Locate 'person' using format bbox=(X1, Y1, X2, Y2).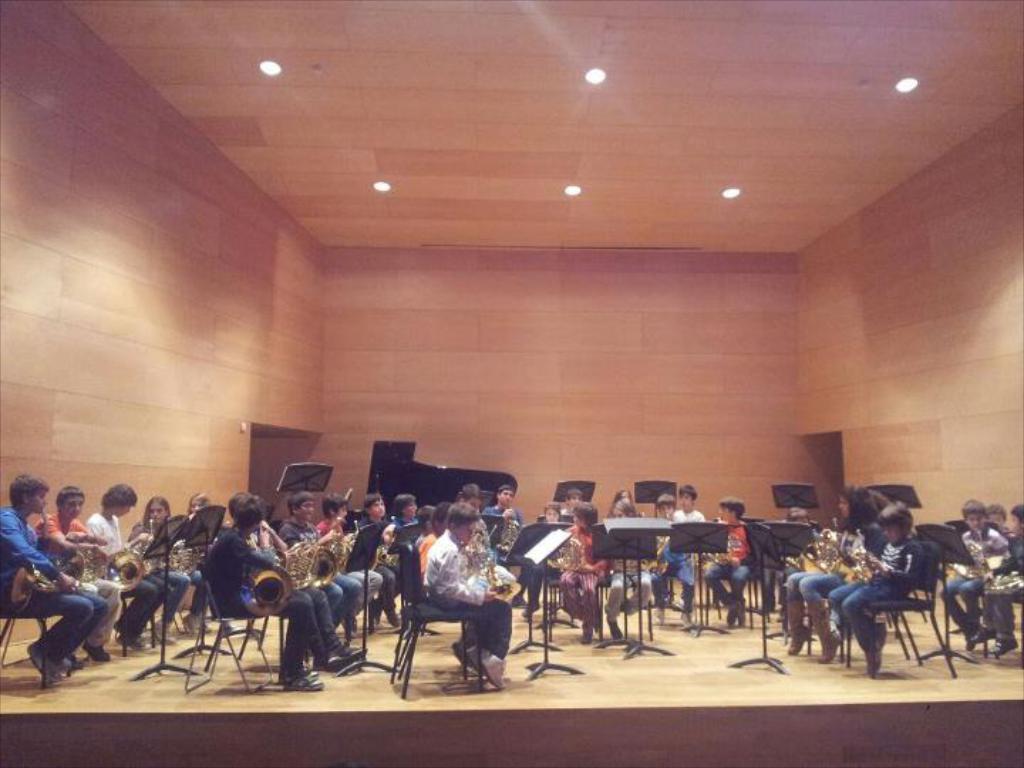
bbox=(402, 501, 509, 688).
